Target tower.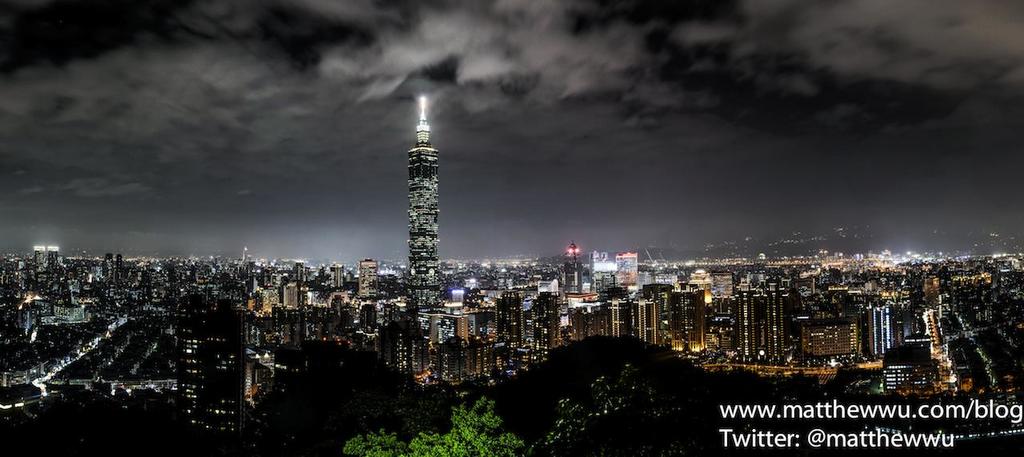
Target region: x1=495 y1=290 x2=524 y2=342.
